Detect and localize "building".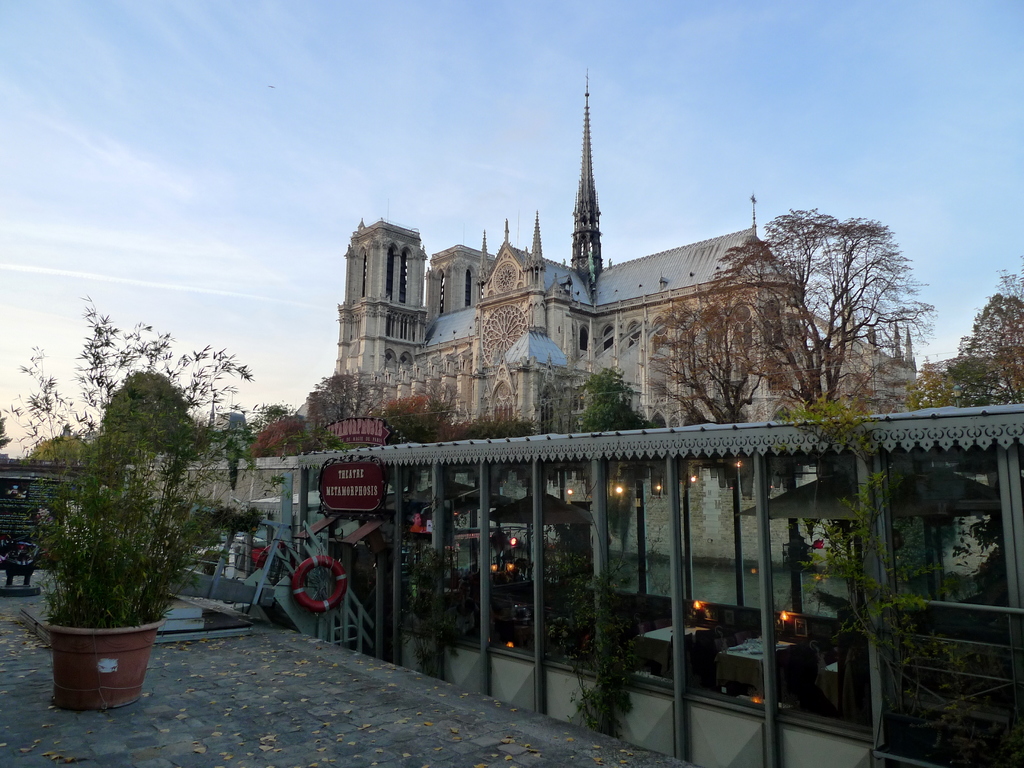
Localized at [left=333, top=73, right=916, bottom=486].
